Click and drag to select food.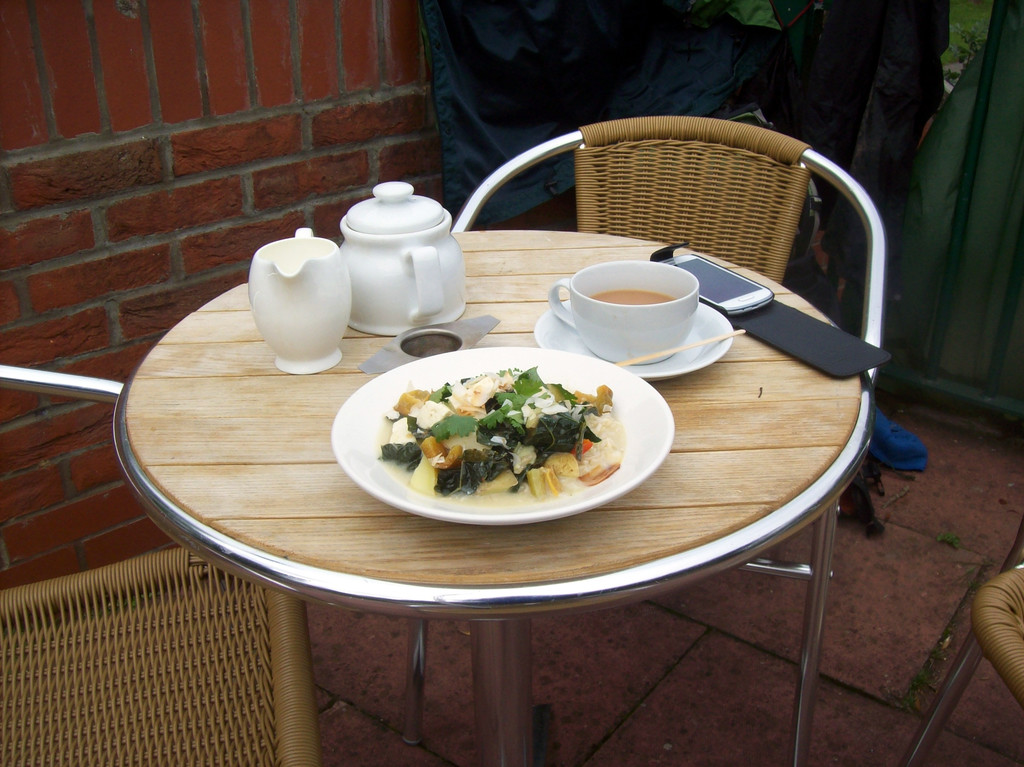
Selection: box=[368, 359, 628, 525].
